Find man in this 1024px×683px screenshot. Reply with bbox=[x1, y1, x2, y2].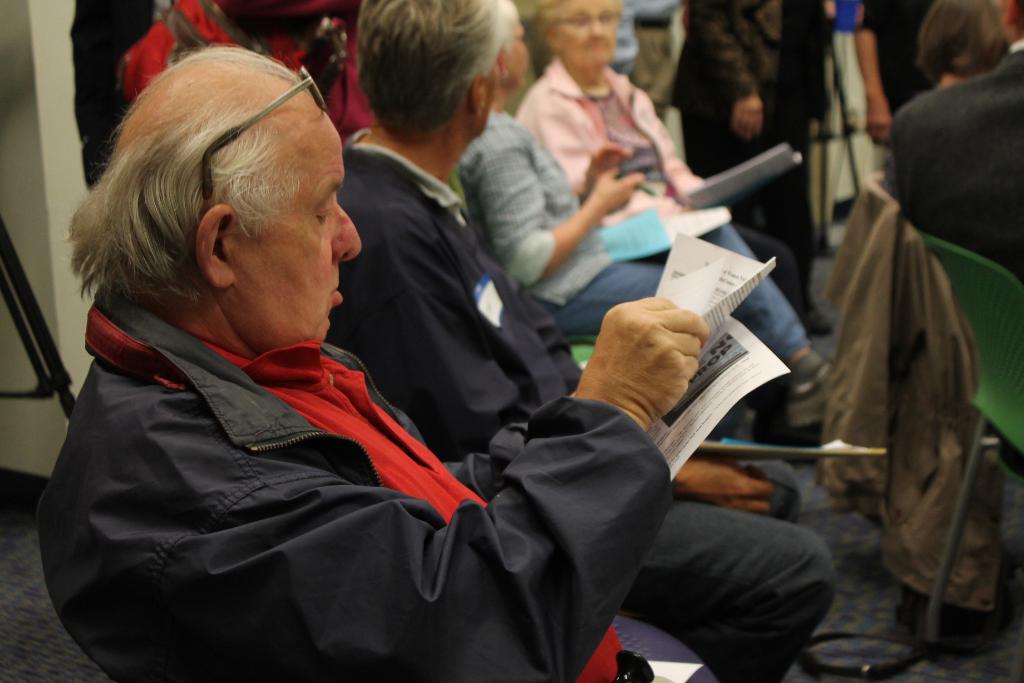
bbox=[325, 0, 844, 682].
